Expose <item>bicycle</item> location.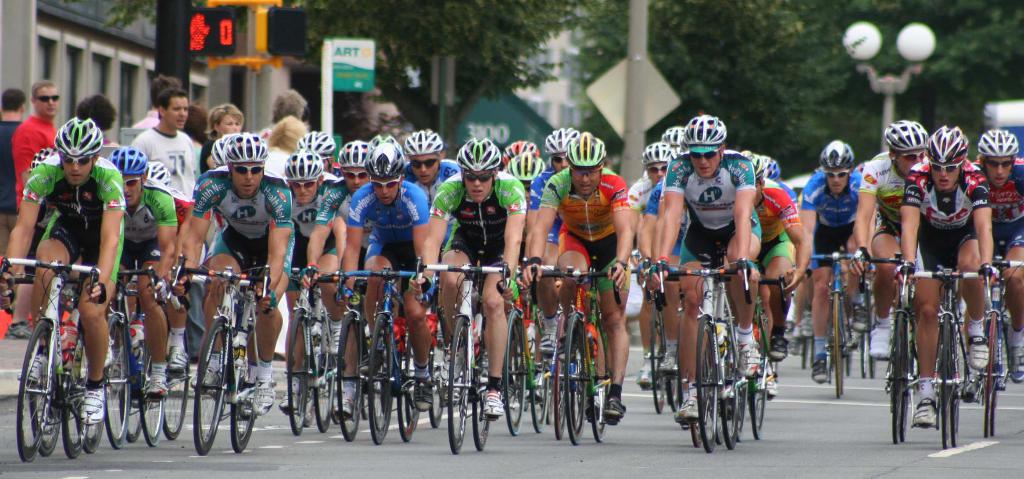
Exposed at 859:273:877:386.
